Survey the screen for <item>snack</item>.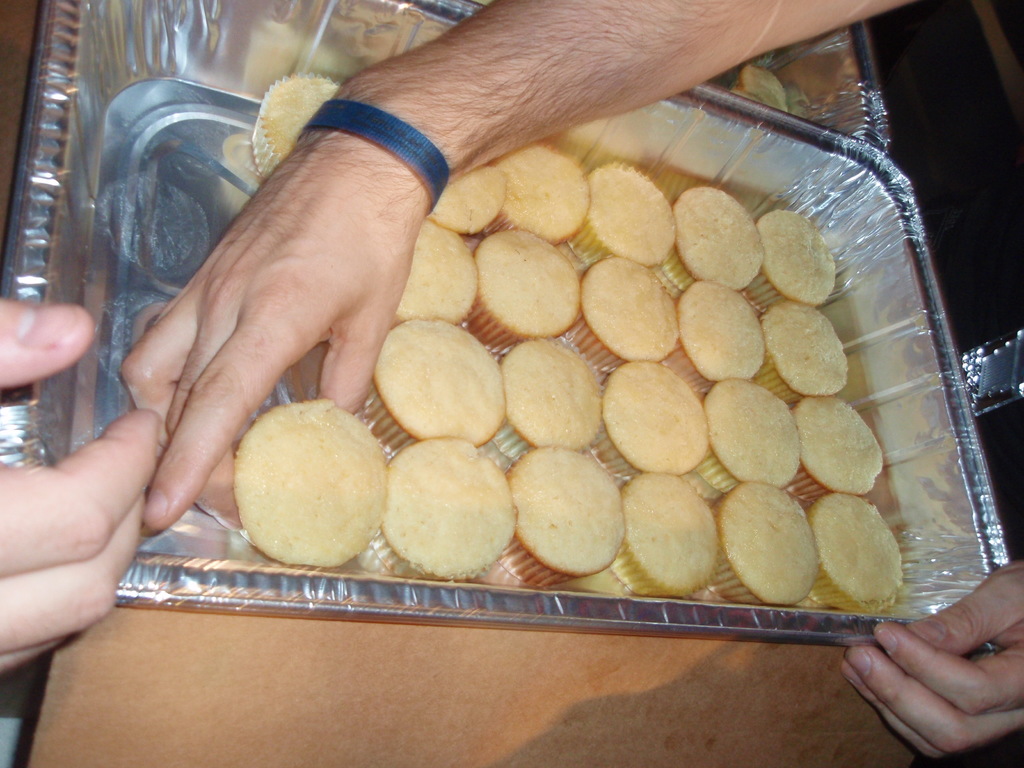
Survey found: left=244, top=74, right=345, bottom=184.
